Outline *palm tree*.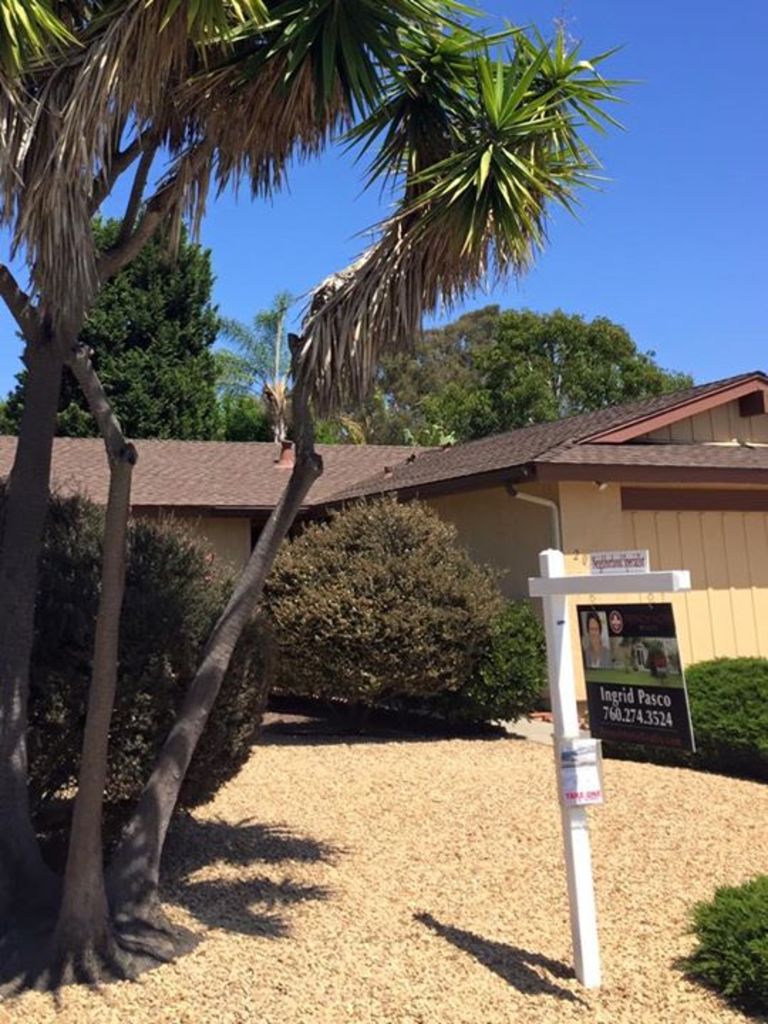
Outline: 0 0 347 970.
